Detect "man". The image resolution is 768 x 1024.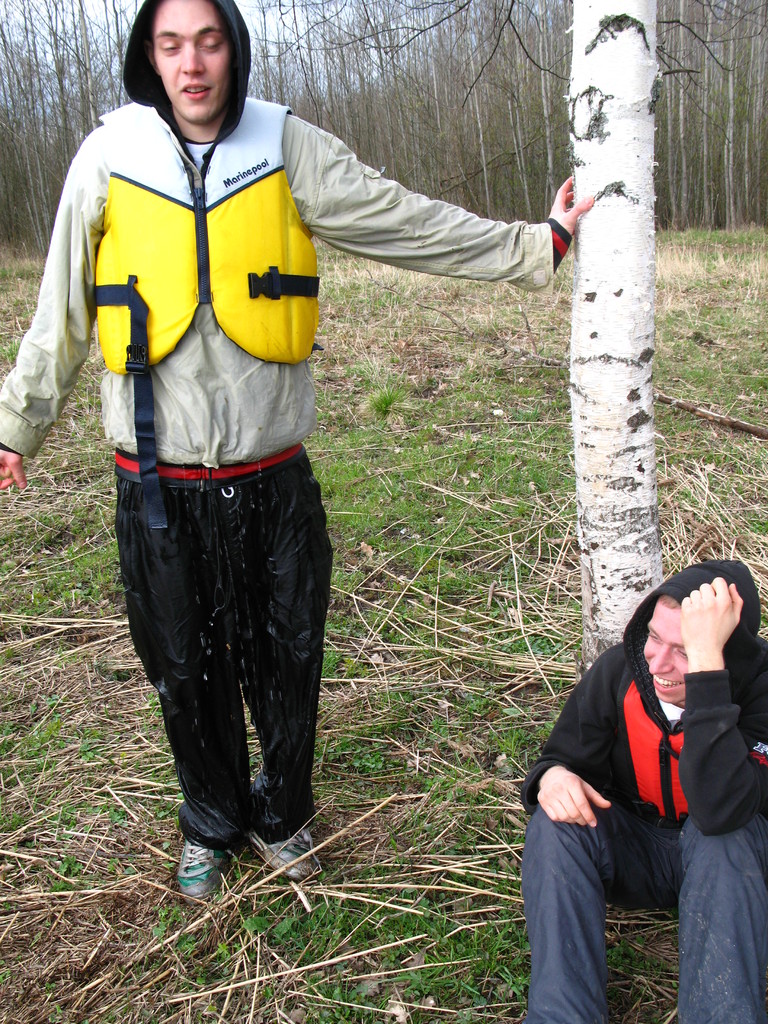
<region>31, 43, 570, 868</region>.
